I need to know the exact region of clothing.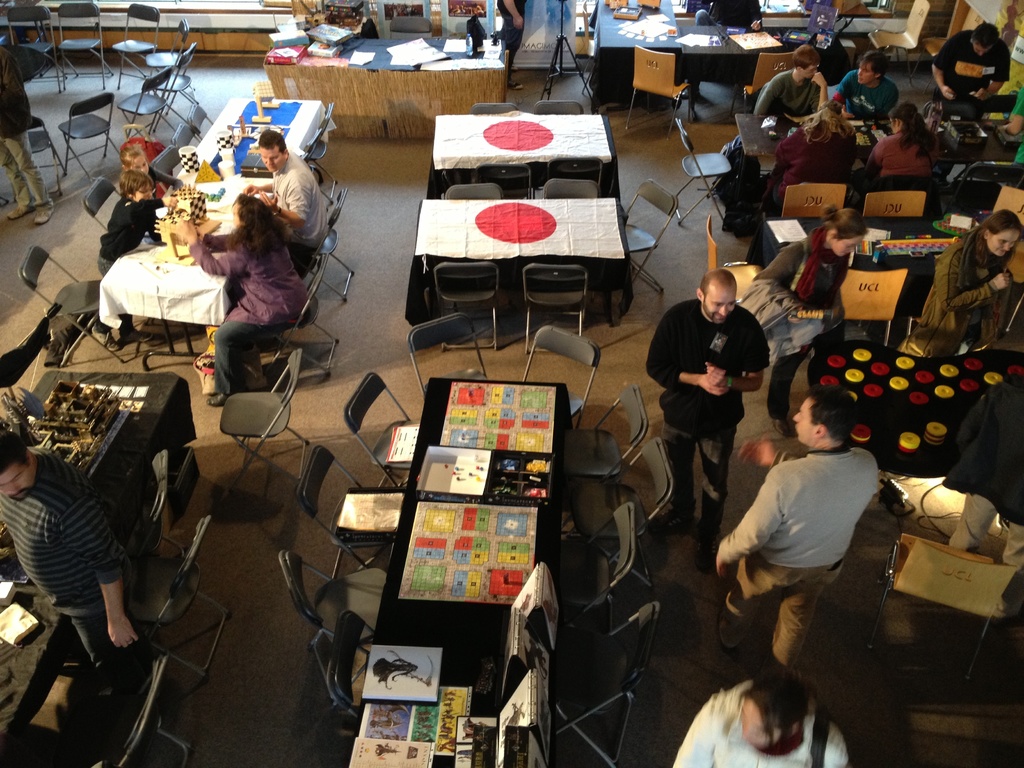
Region: Rect(919, 240, 1000, 335).
